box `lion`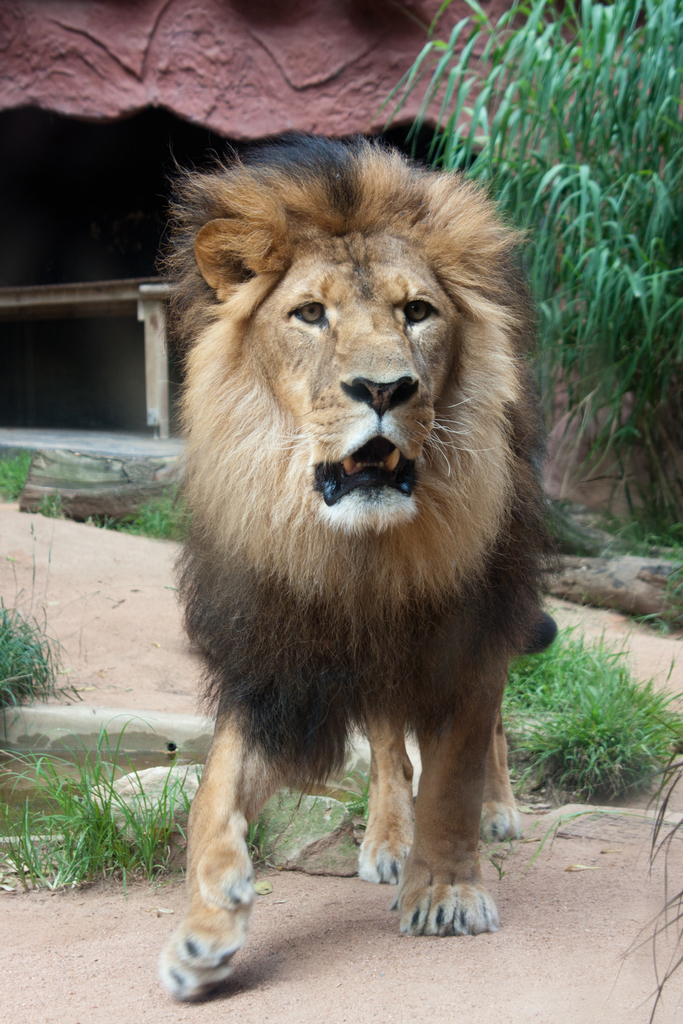
155,125,557,1005
